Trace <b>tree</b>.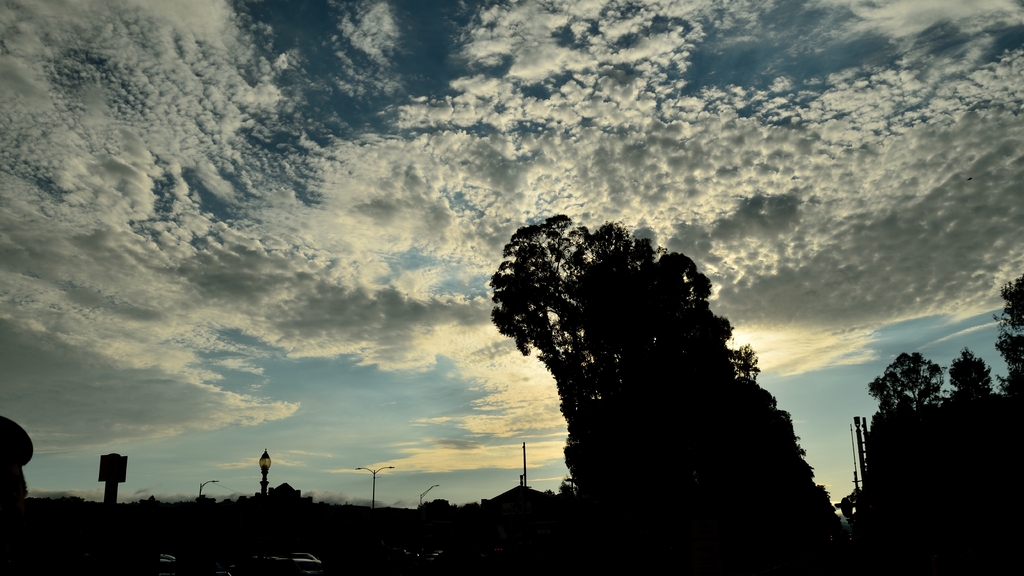
Traced to BBox(999, 273, 1023, 402).
